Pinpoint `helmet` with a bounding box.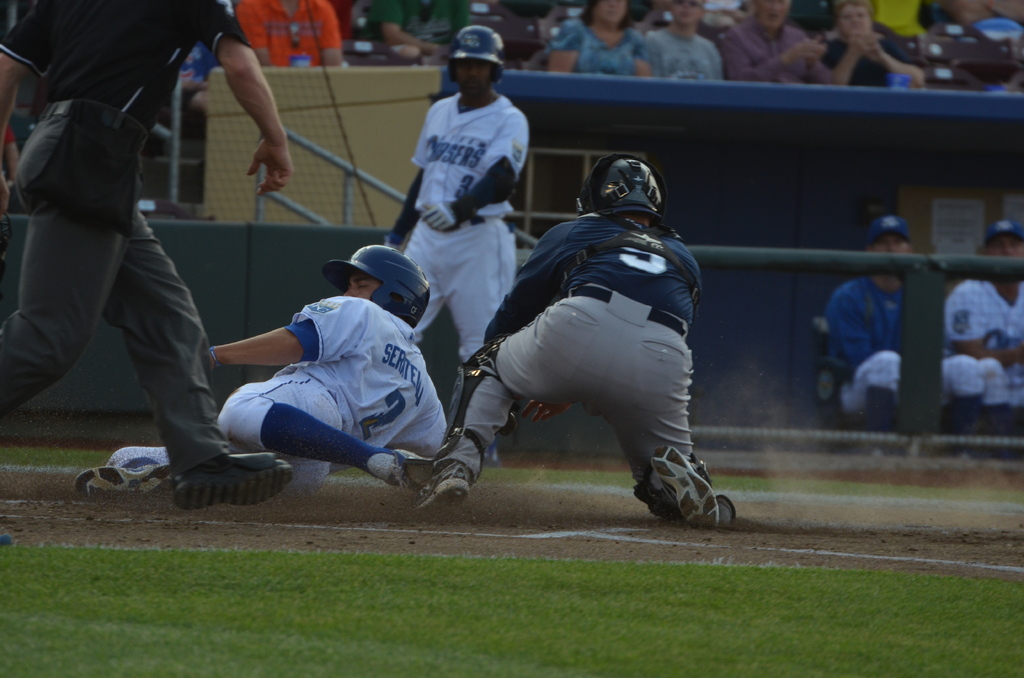
{"x1": 580, "y1": 154, "x2": 665, "y2": 221}.
